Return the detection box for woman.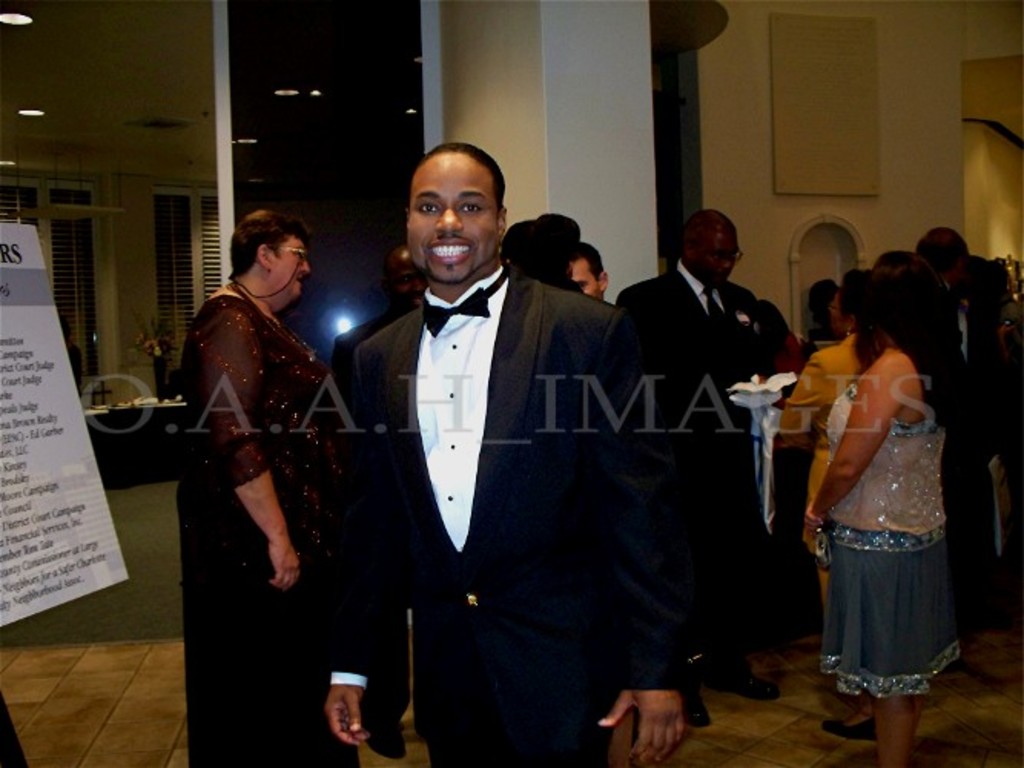
BBox(801, 263, 958, 766).
